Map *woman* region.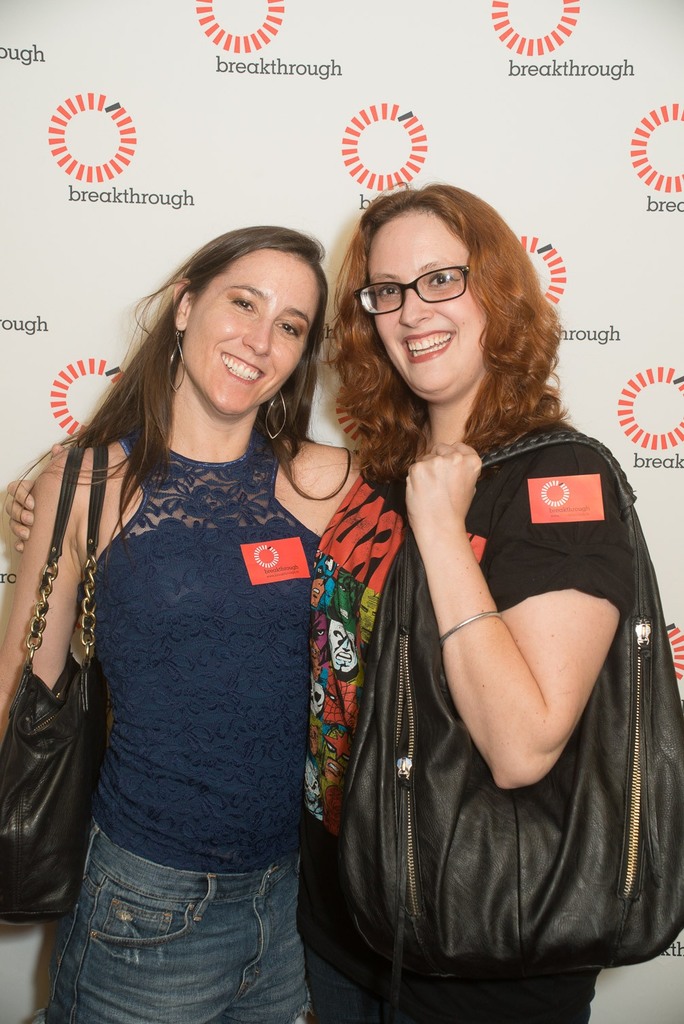
Mapped to crop(0, 226, 376, 1023).
